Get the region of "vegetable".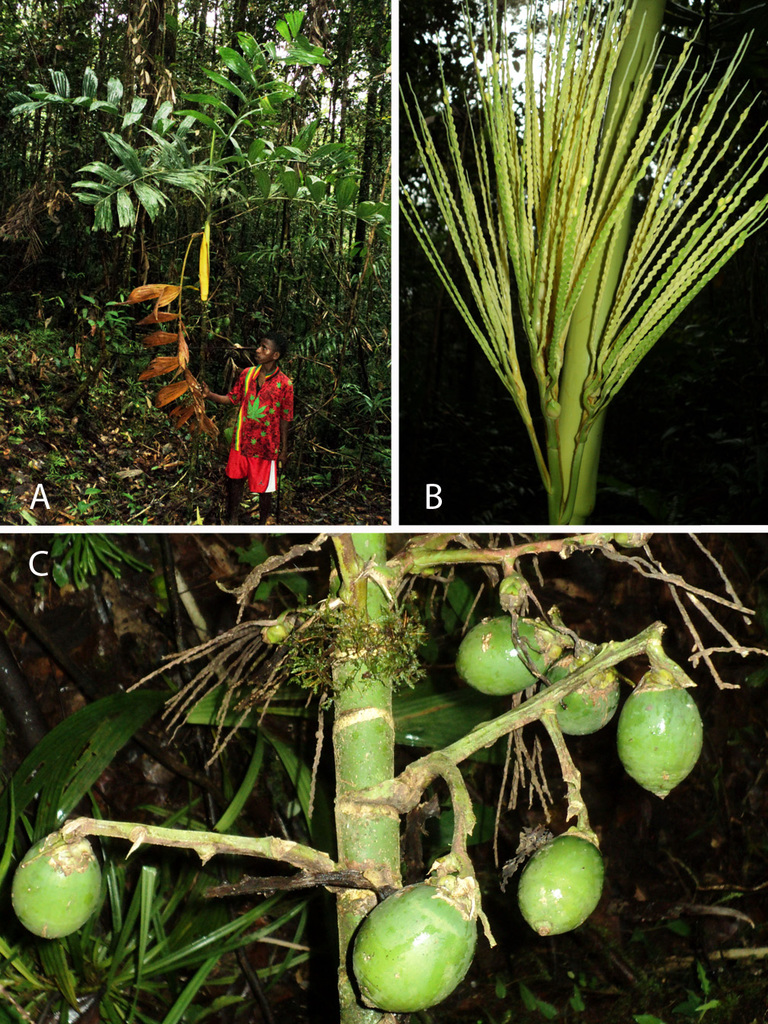
[left=332, top=872, right=489, bottom=1005].
